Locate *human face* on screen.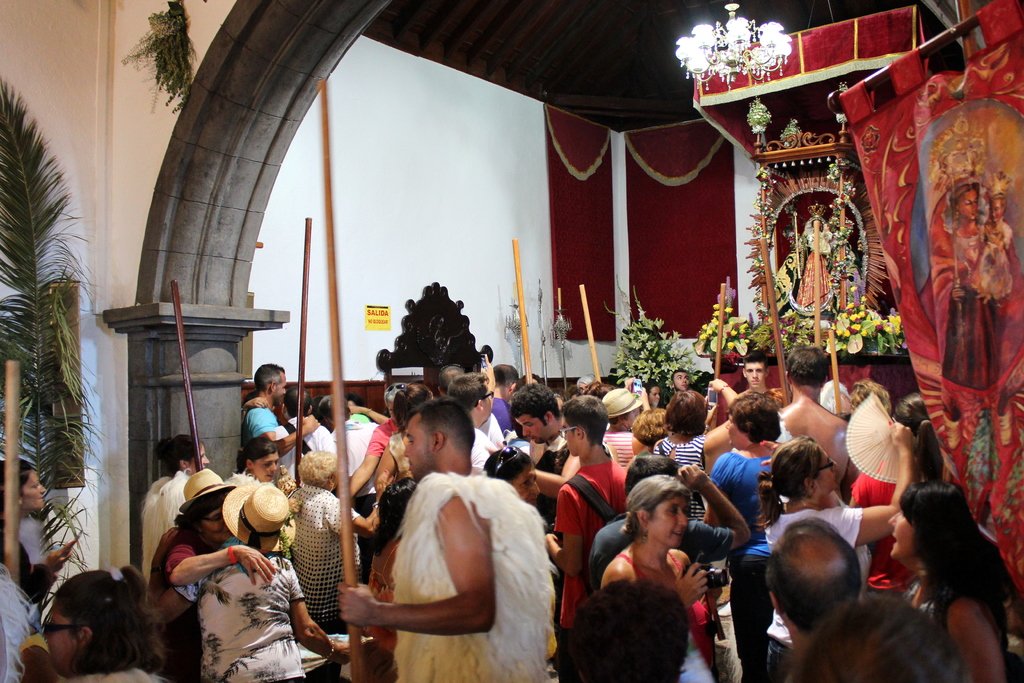
On screen at box(273, 372, 289, 409).
